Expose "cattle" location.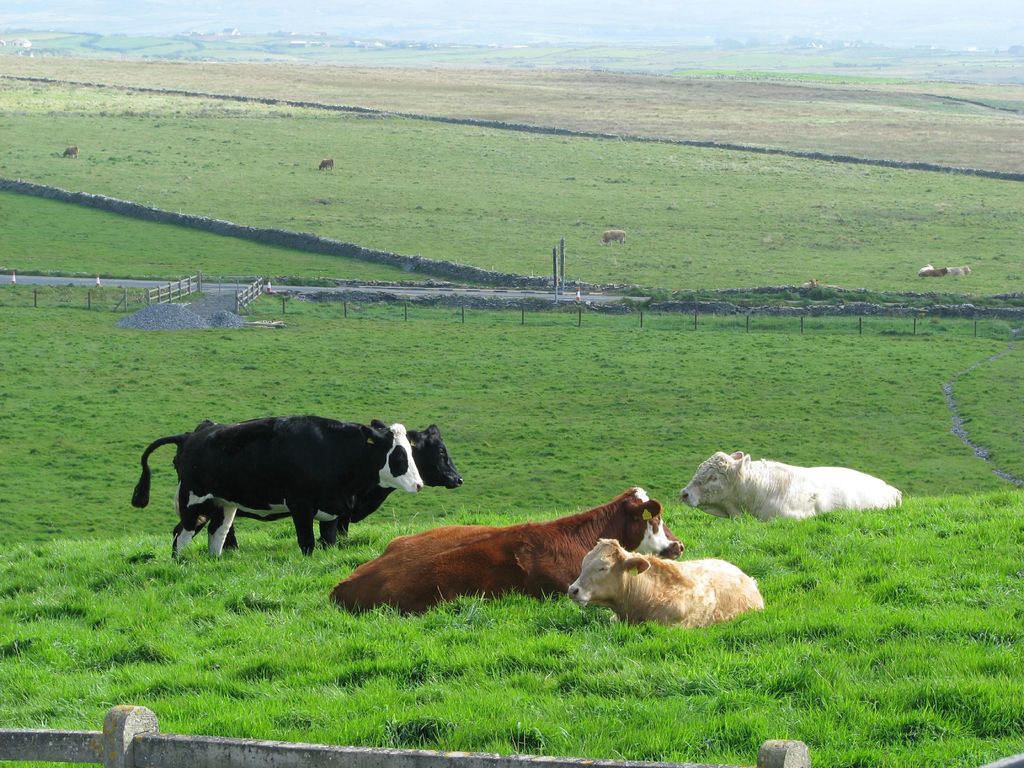
Exposed at 919 268 948 276.
